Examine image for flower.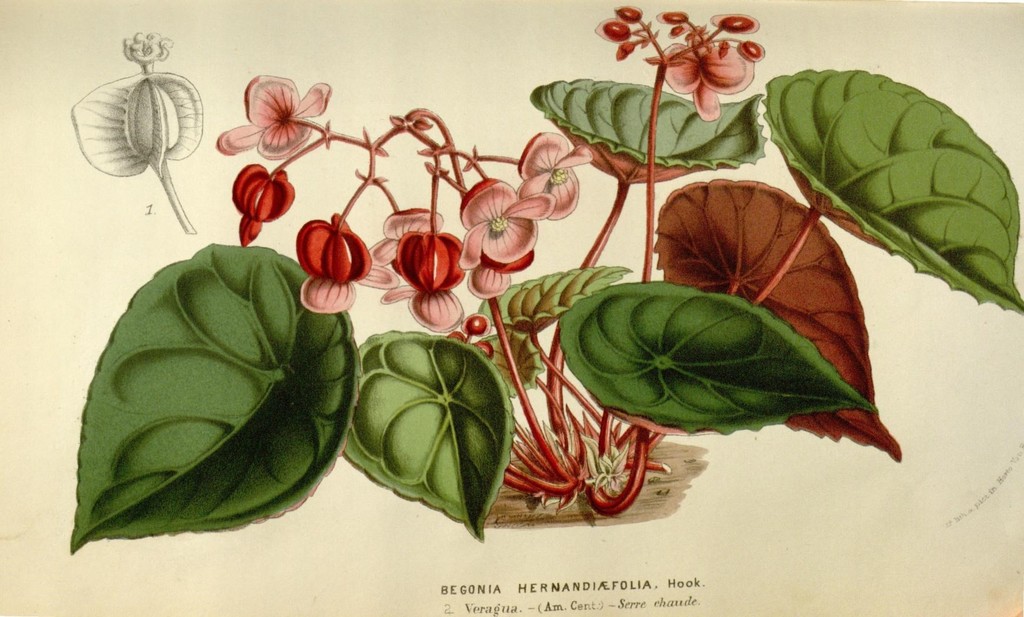
Examination result: [458,179,557,272].
